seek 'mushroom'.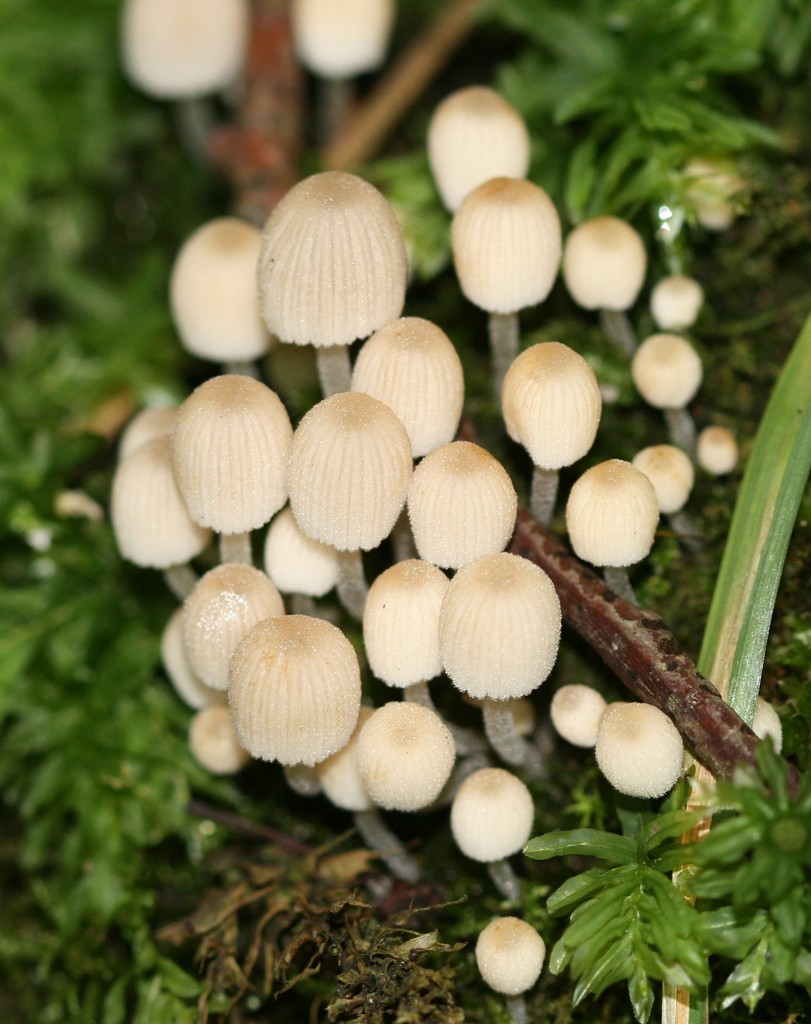
detection(314, 703, 419, 900).
